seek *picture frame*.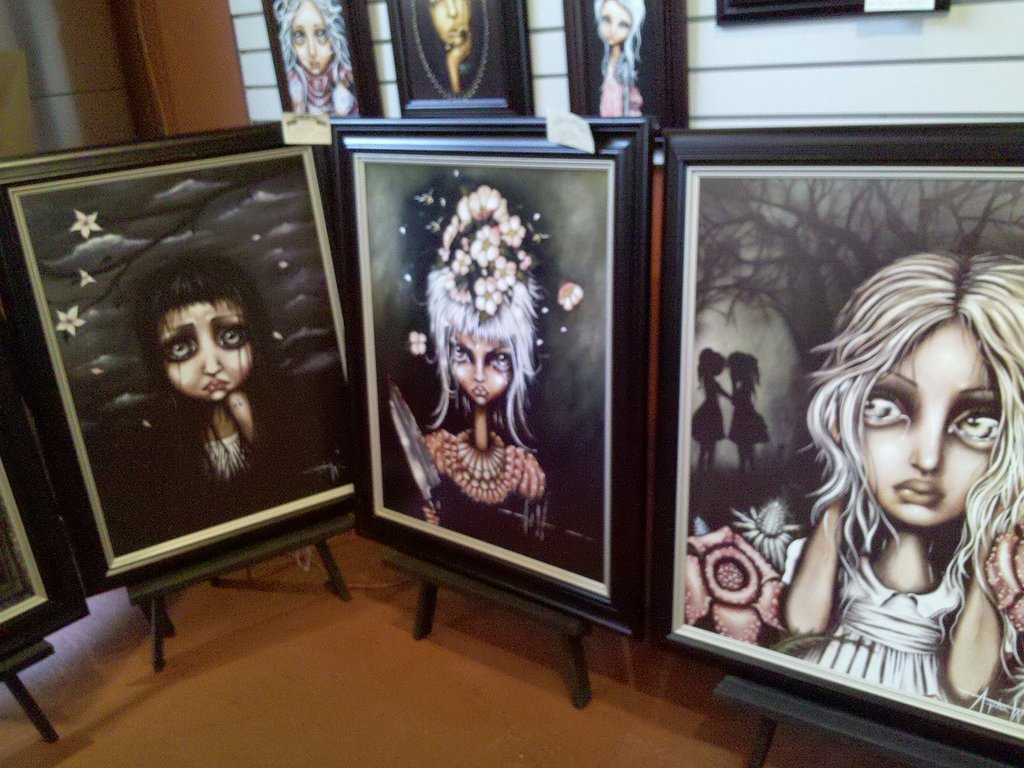
561,0,689,130.
